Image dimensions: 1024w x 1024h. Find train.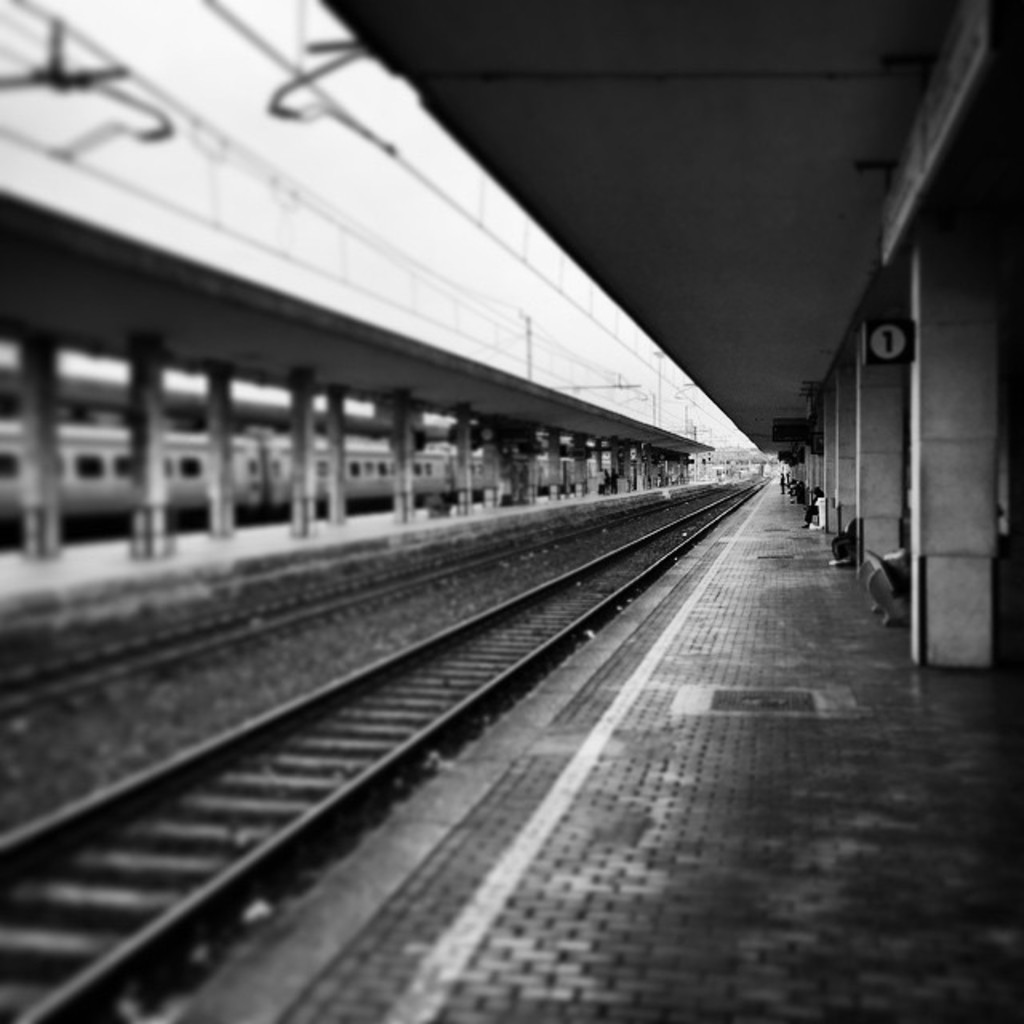
bbox(0, 418, 669, 528).
